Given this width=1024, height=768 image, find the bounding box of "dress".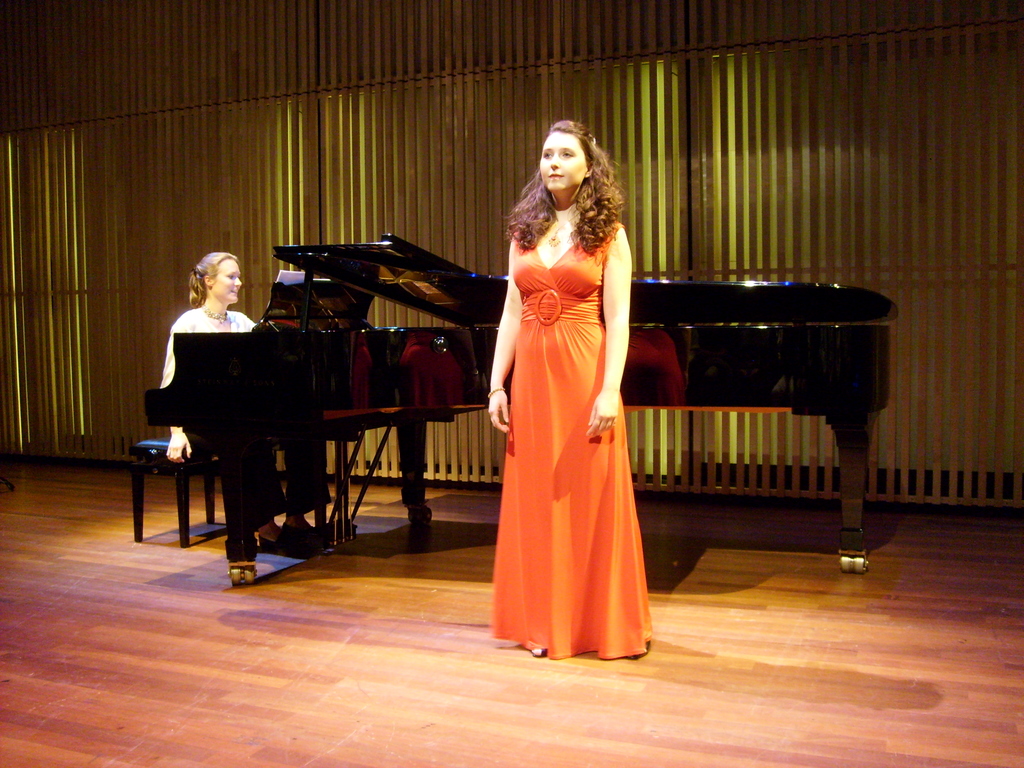
488/223/656/659.
